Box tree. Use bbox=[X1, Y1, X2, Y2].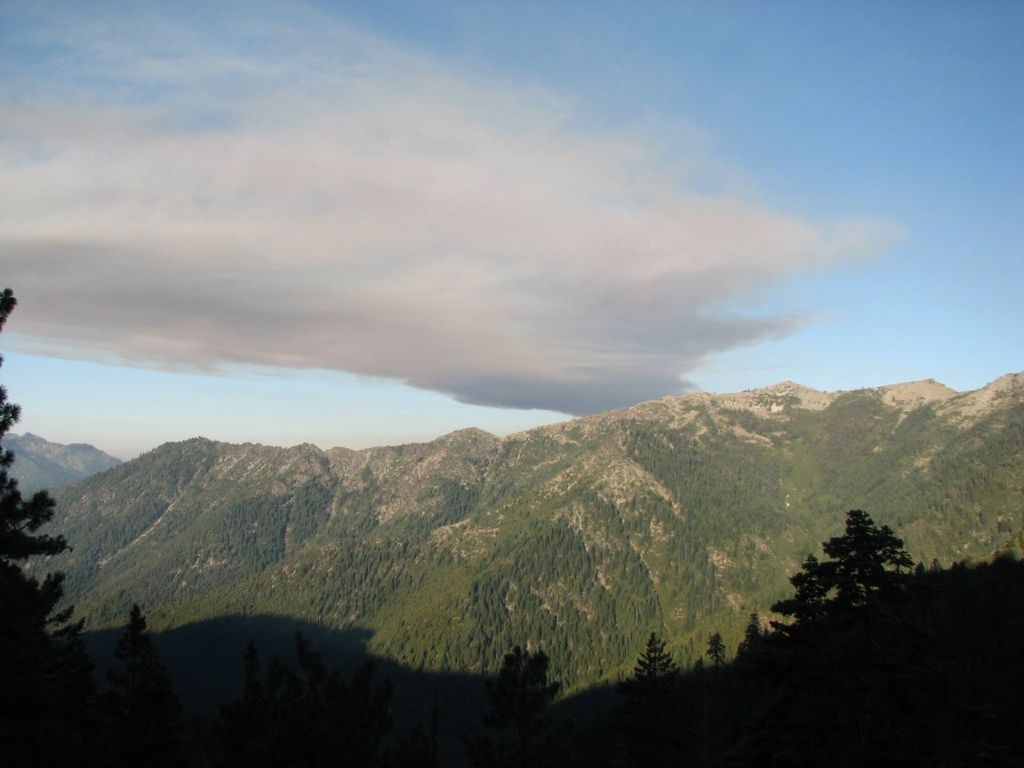
bbox=[750, 493, 904, 689].
